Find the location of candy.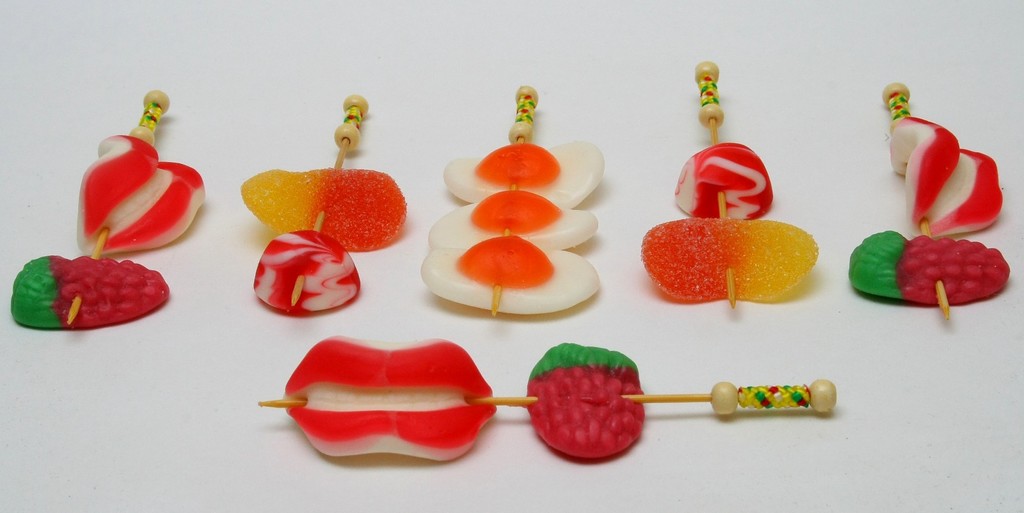
Location: bbox(429, 186, 600, 251).
